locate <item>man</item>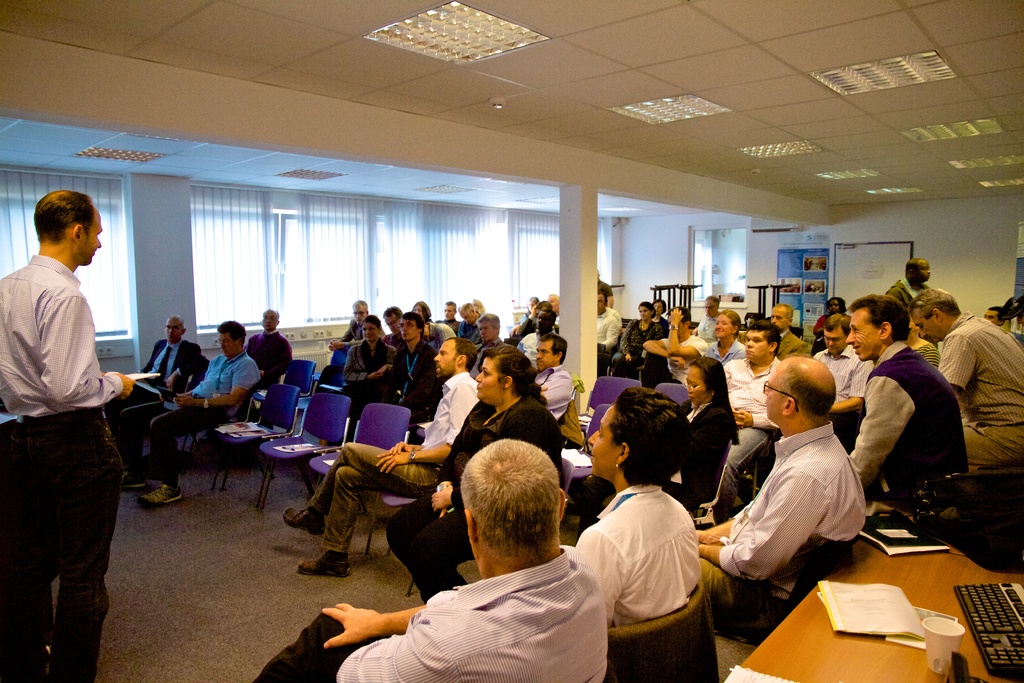
<bbox>279, 334, 480, 585</bbox>
